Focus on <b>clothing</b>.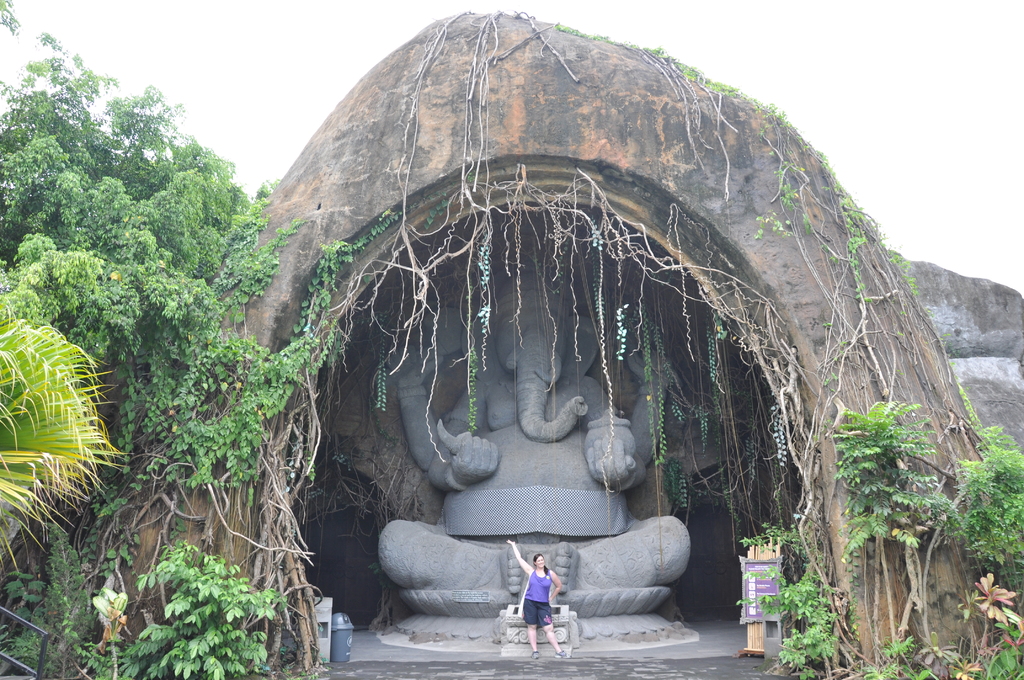
Focused at 511:565:590:642.
